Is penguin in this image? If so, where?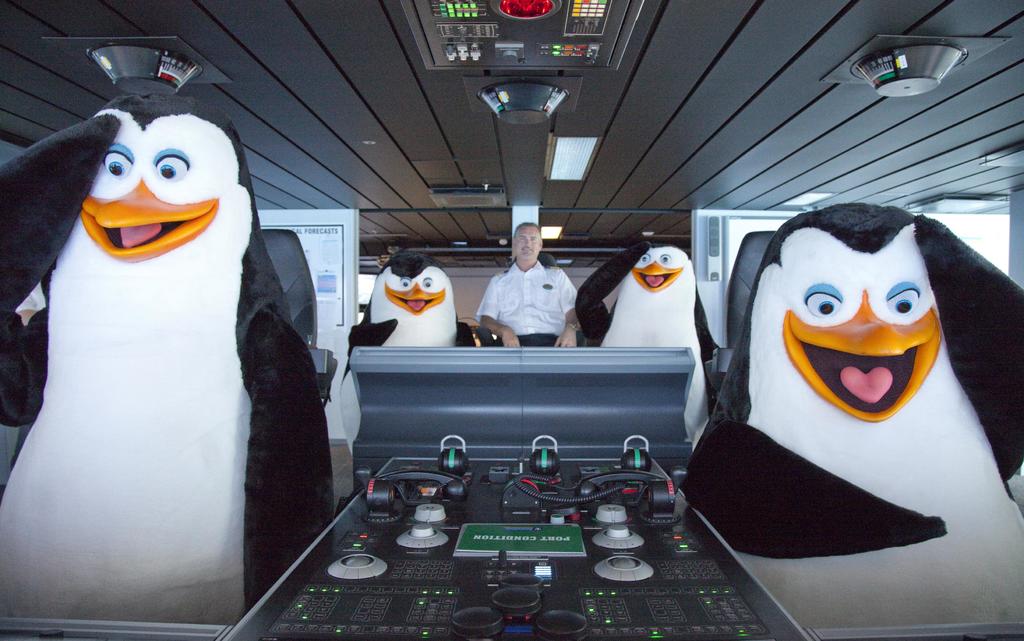
Yes, at <region>680, 199, 1023, 628</region>.
